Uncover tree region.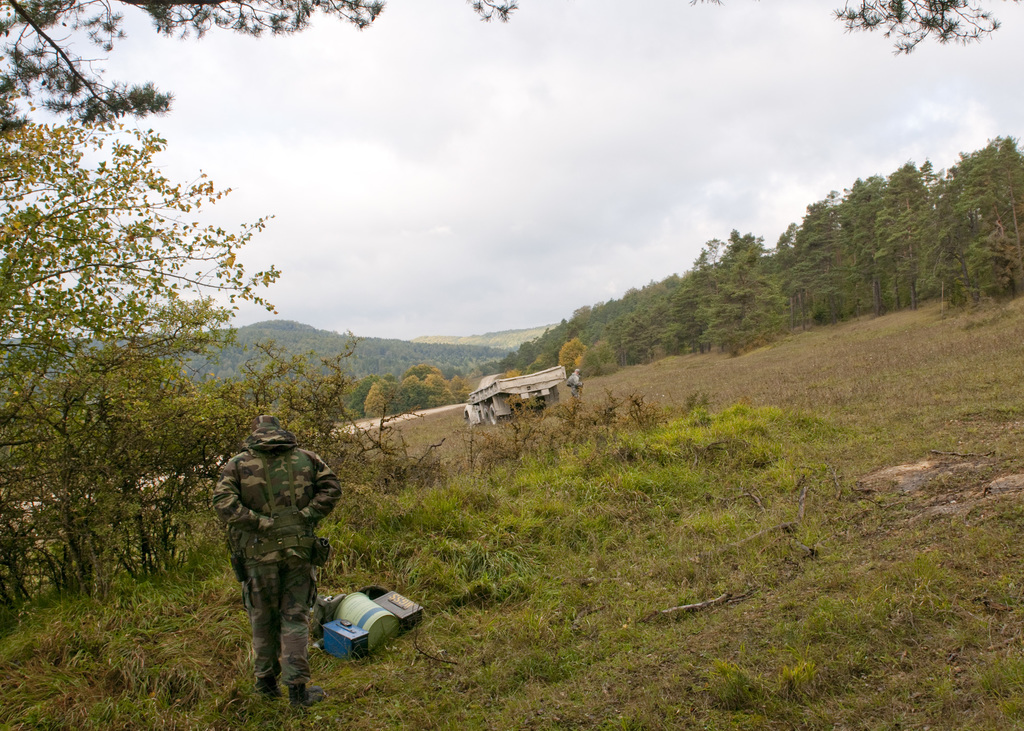
Uncovered: [left=831, top=0, right=1005, bottom=56].
